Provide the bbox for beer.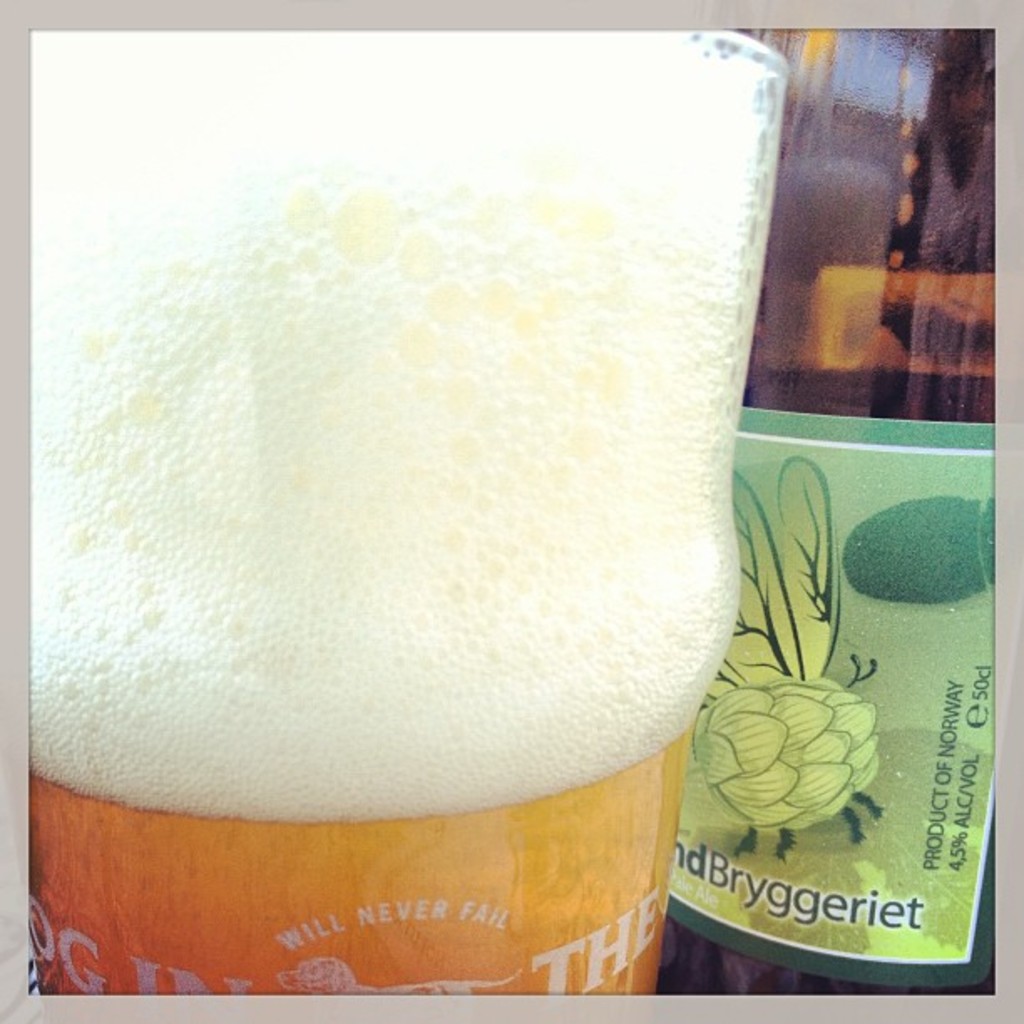
l=0, t=22, r=1014, b=1016.
